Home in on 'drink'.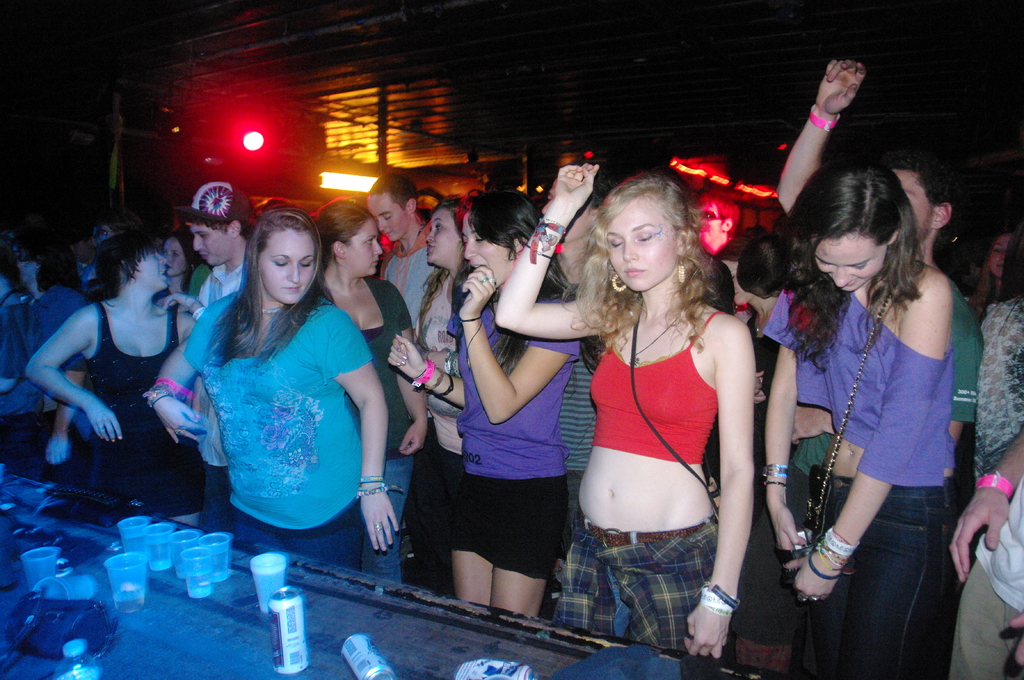
Homed in at (x1=270, y1=584, x2=308, y2=676).
